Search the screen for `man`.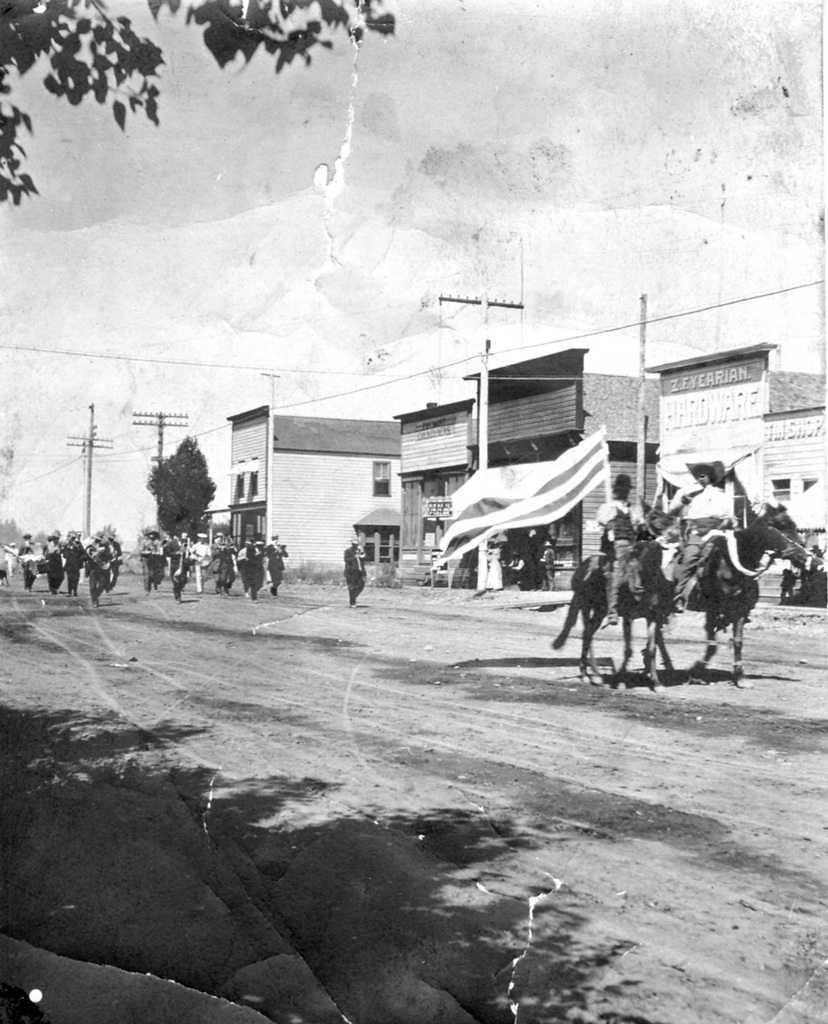
Found at [671,467,737,609].
